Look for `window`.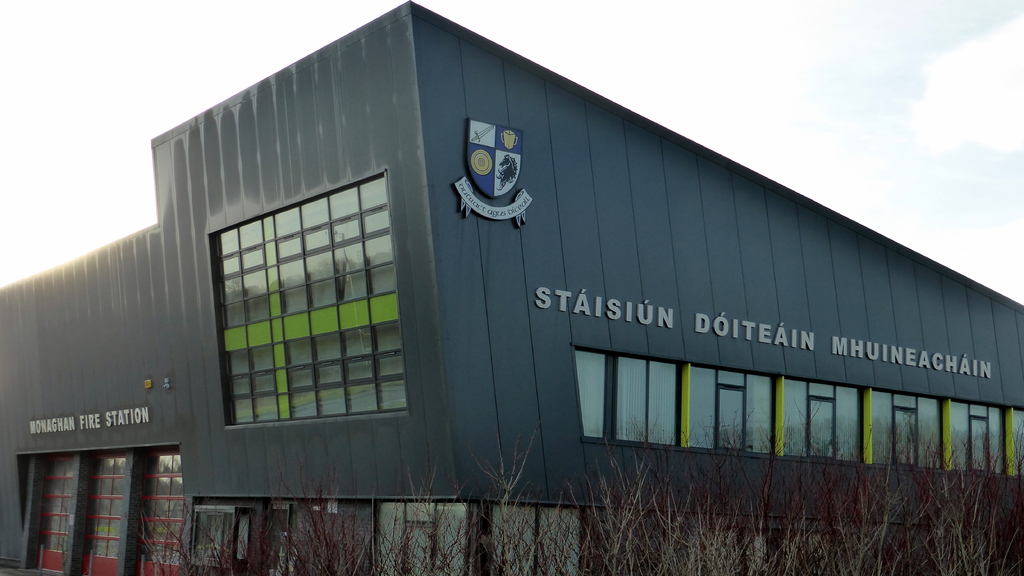
Found: 571,350,689,451.
